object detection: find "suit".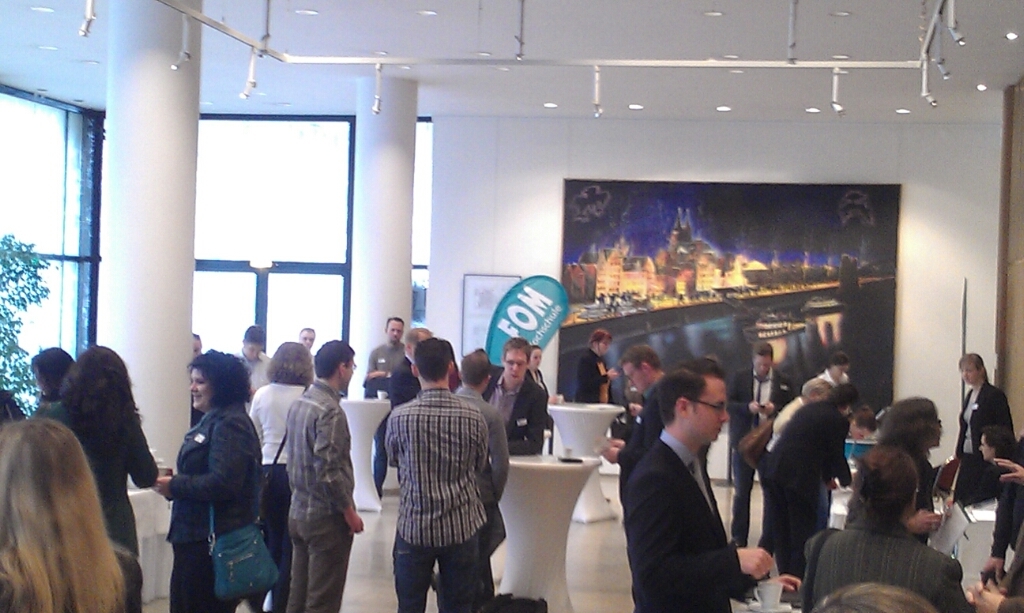
610:392:784:601.
